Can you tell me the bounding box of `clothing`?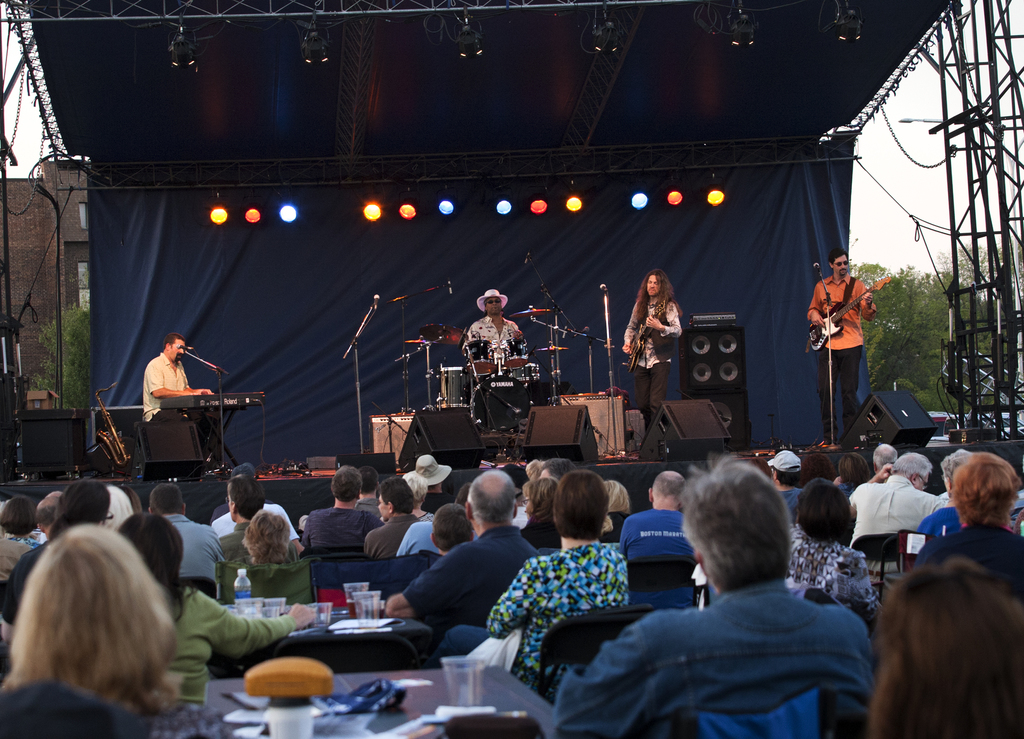
<bbox>560, 577, 870, 738</bbox>.
